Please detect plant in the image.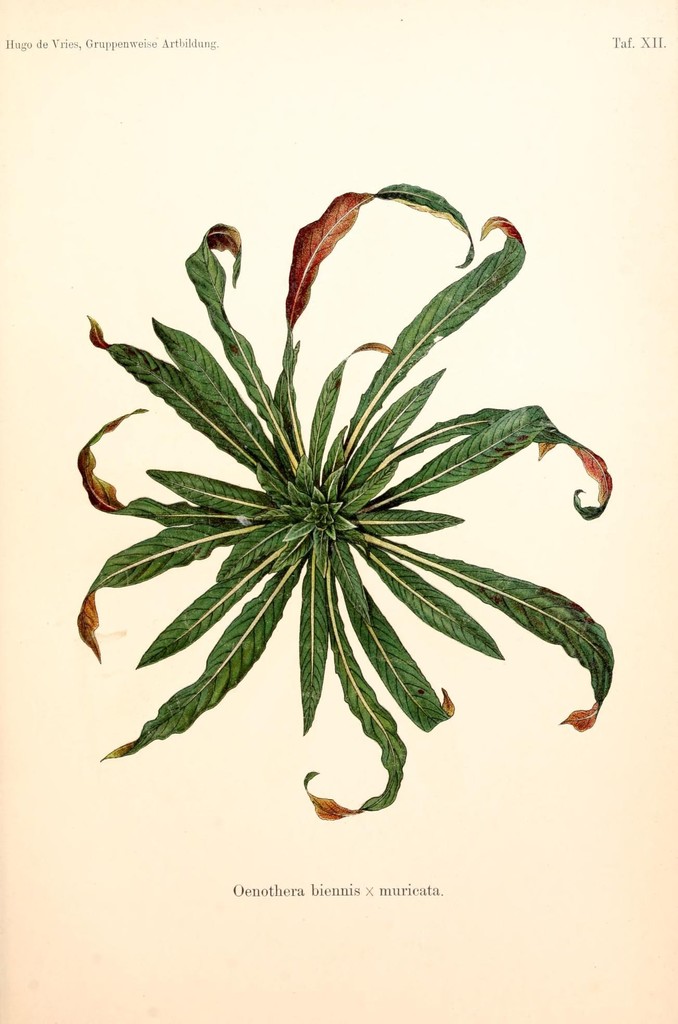
56:174:615:824.
